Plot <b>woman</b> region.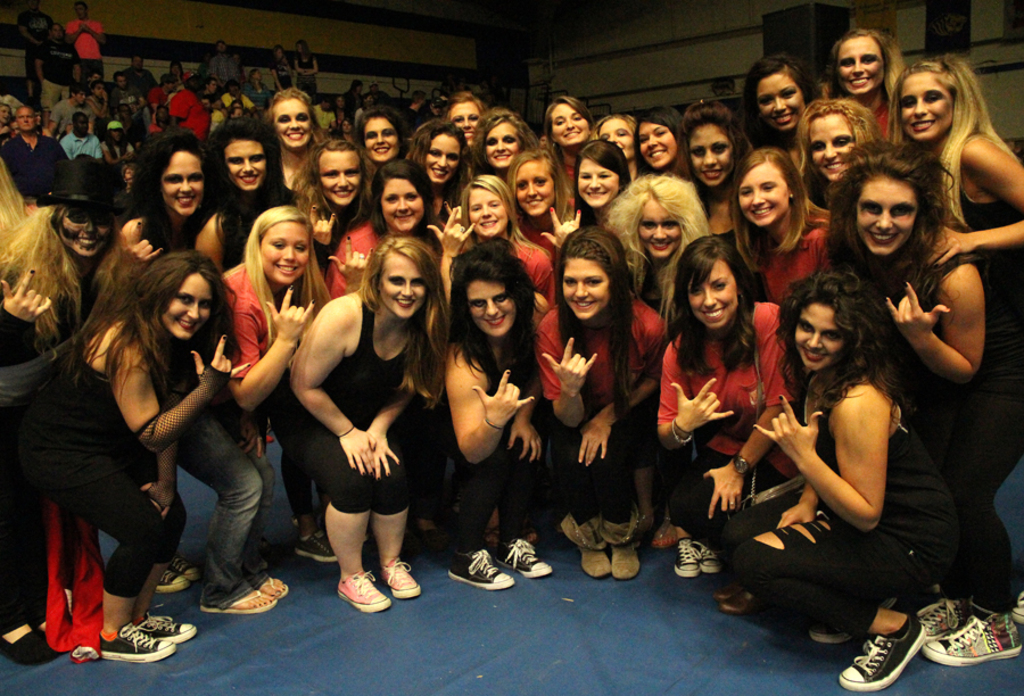
Plotted at (631,105,682,181).
